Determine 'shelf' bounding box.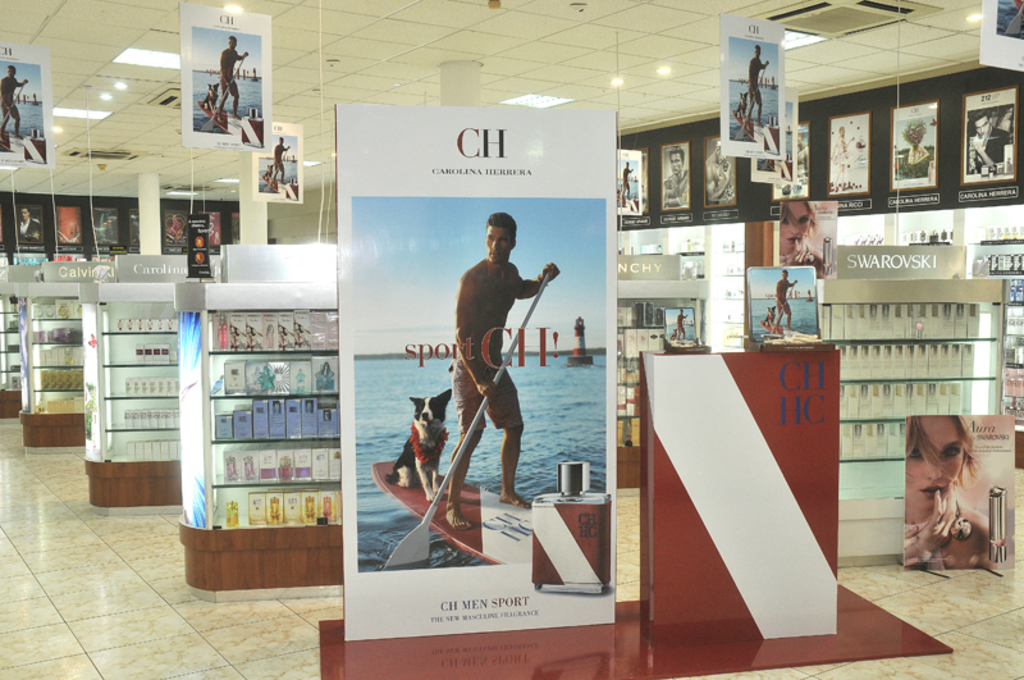
Determined: pyautogui.locateOnScreen(74, 282, 211, 499).
